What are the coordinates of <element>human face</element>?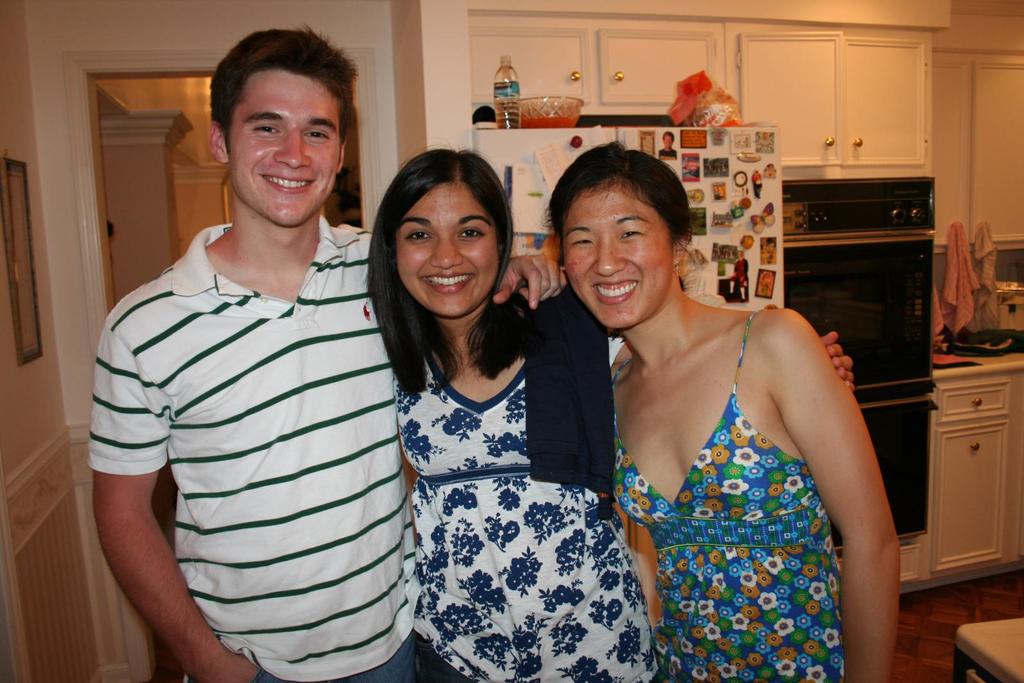
227,67,340,223.
